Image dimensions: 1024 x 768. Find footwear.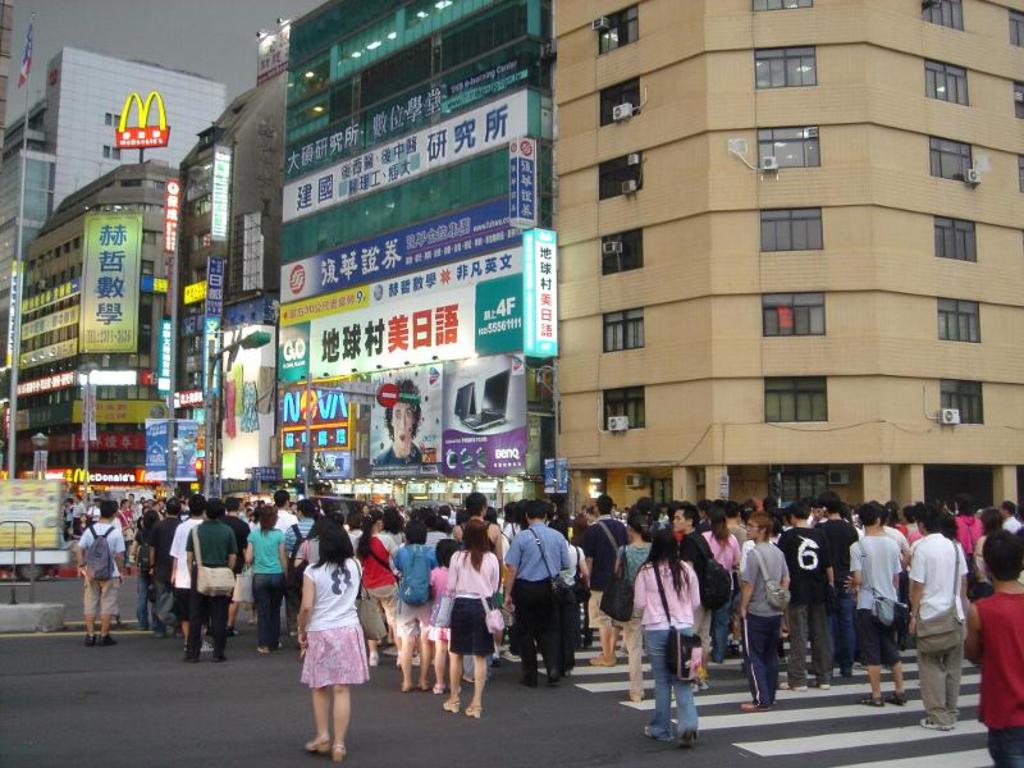
Rect(102, 632, 118, 649).
